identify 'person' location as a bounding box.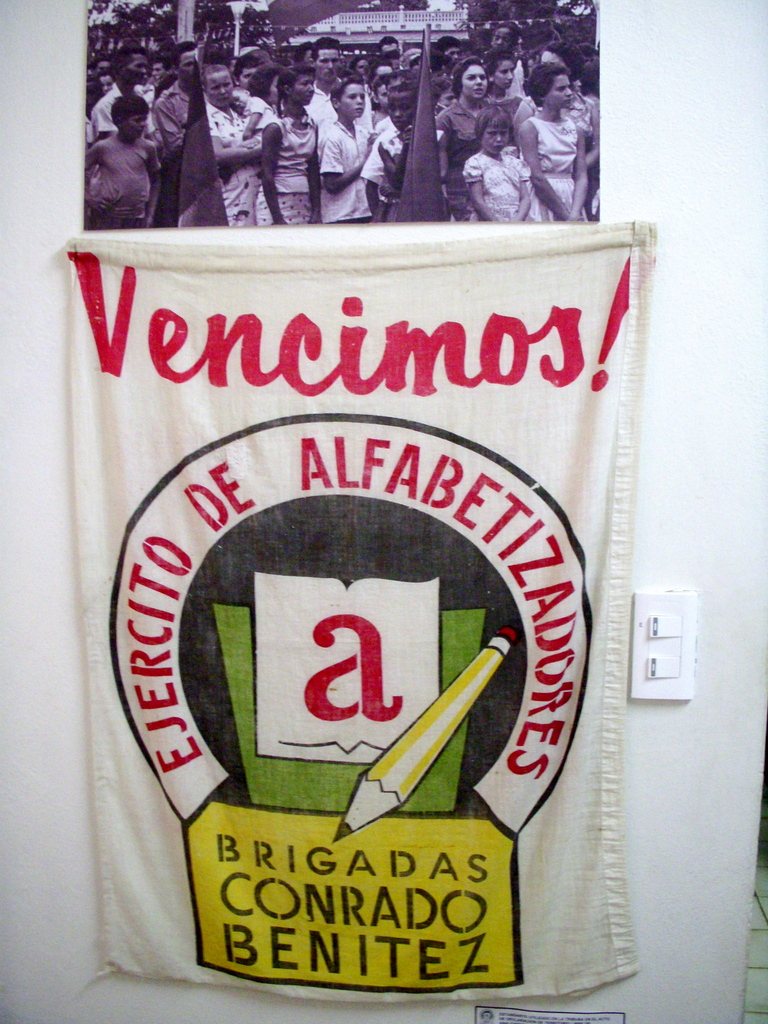
bbox(79, 90, 161, 232).
